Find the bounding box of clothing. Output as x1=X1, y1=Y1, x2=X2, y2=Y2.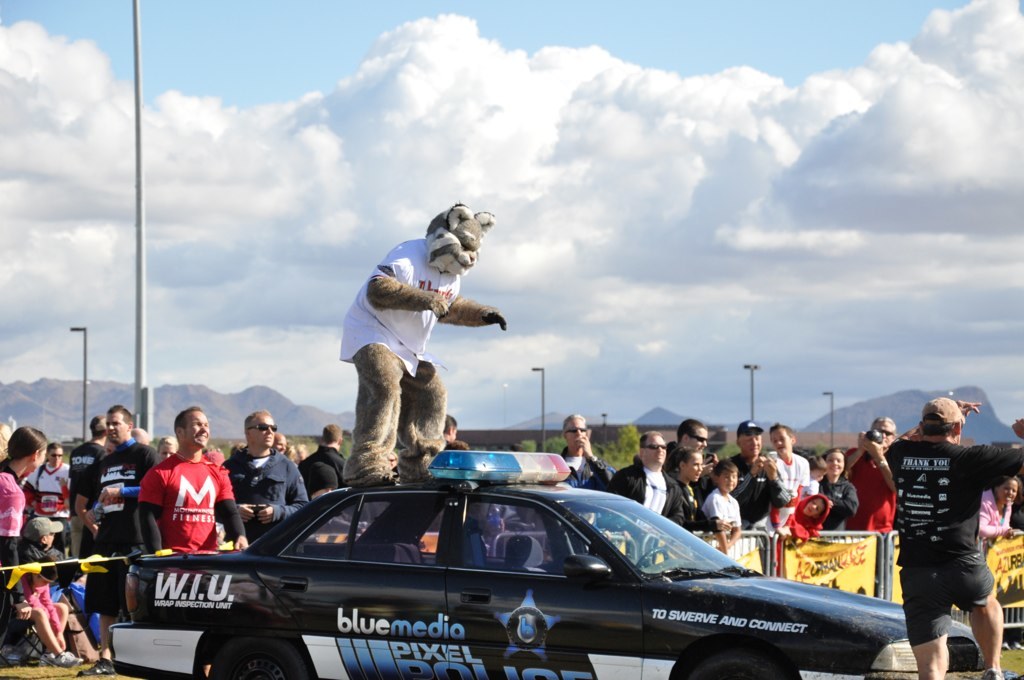
x1=558, y1=435, x2=613, y2=493.
